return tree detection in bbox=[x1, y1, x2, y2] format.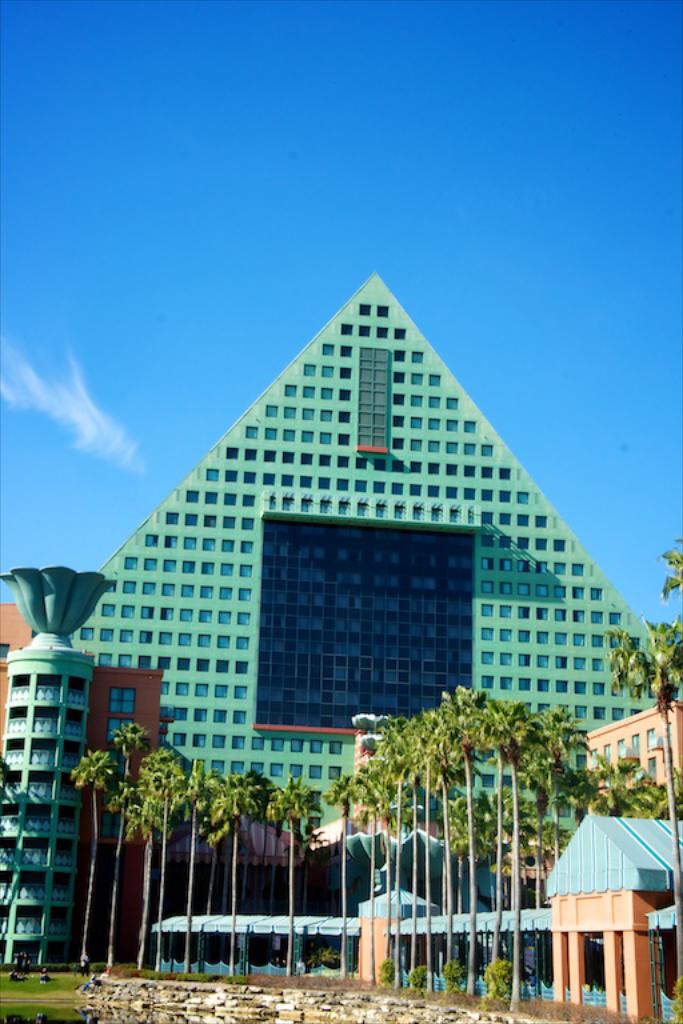
bbox=[60, 741, 112, 961].
